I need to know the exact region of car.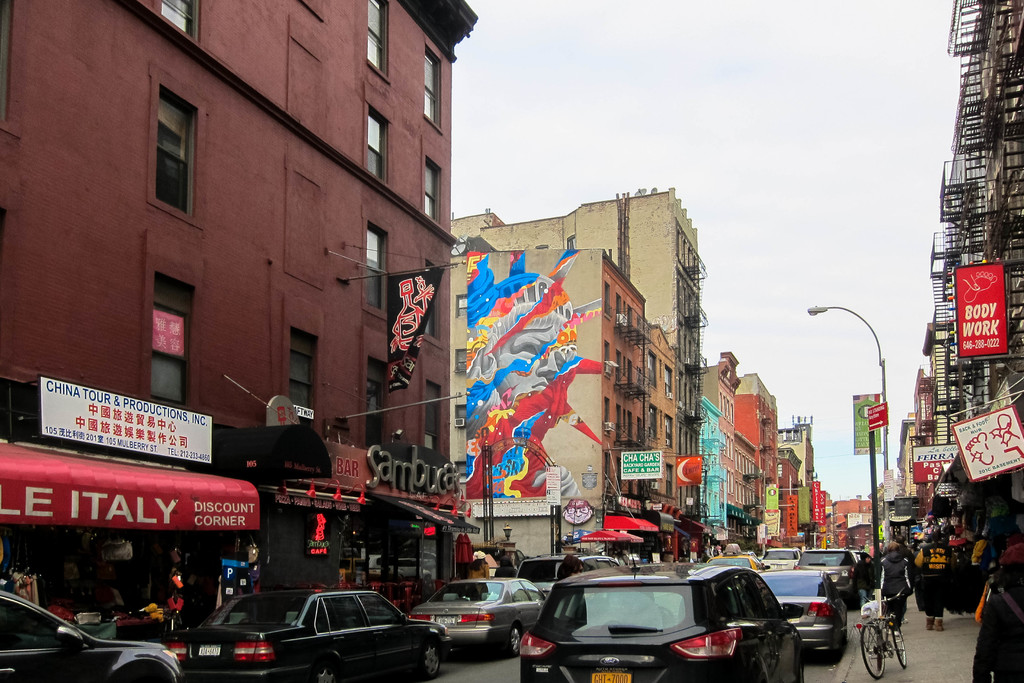
Region: pyautogui.locateOnScreen(184, 587, 448, 682).
